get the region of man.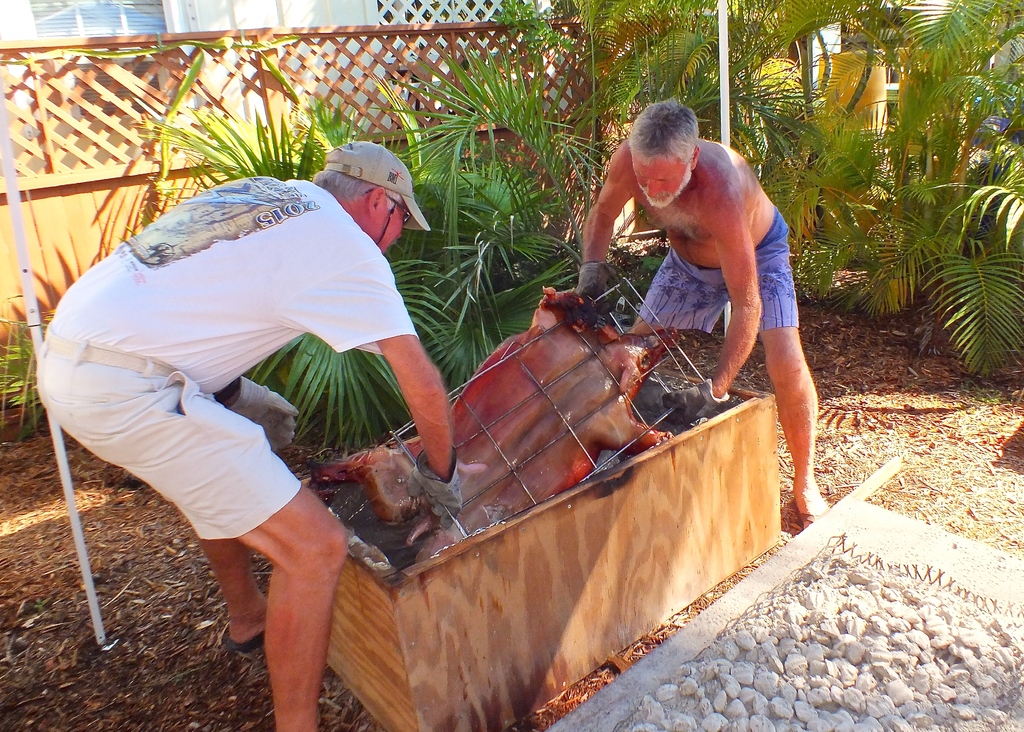
rect(28, 146, 452, 731).
